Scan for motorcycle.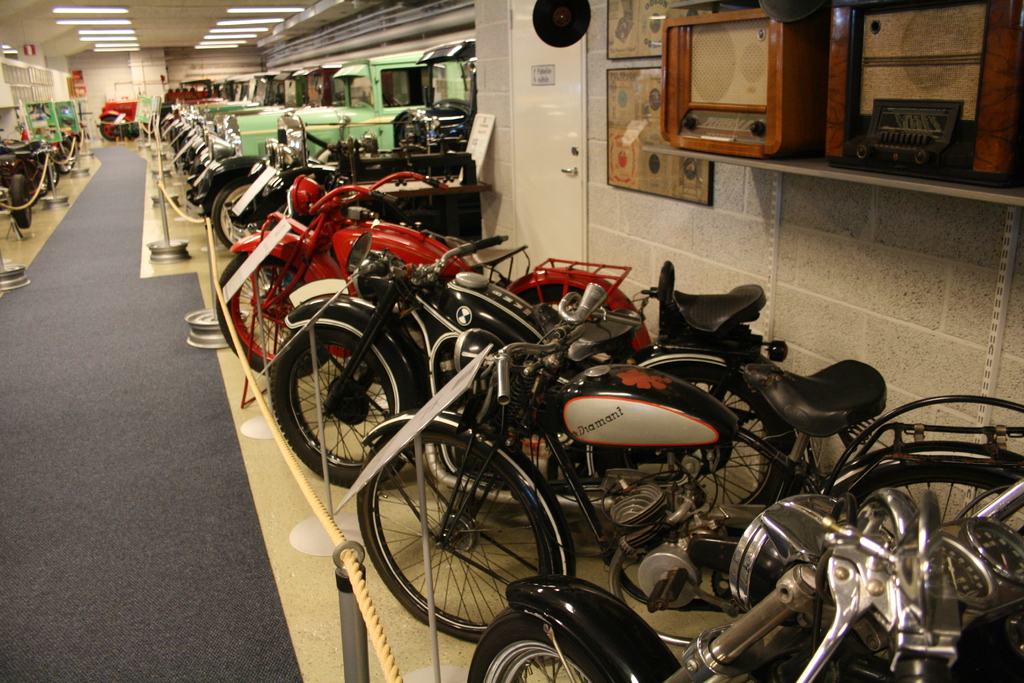
Scan result: x1=262, y1=222, x2=804, y2=486.
